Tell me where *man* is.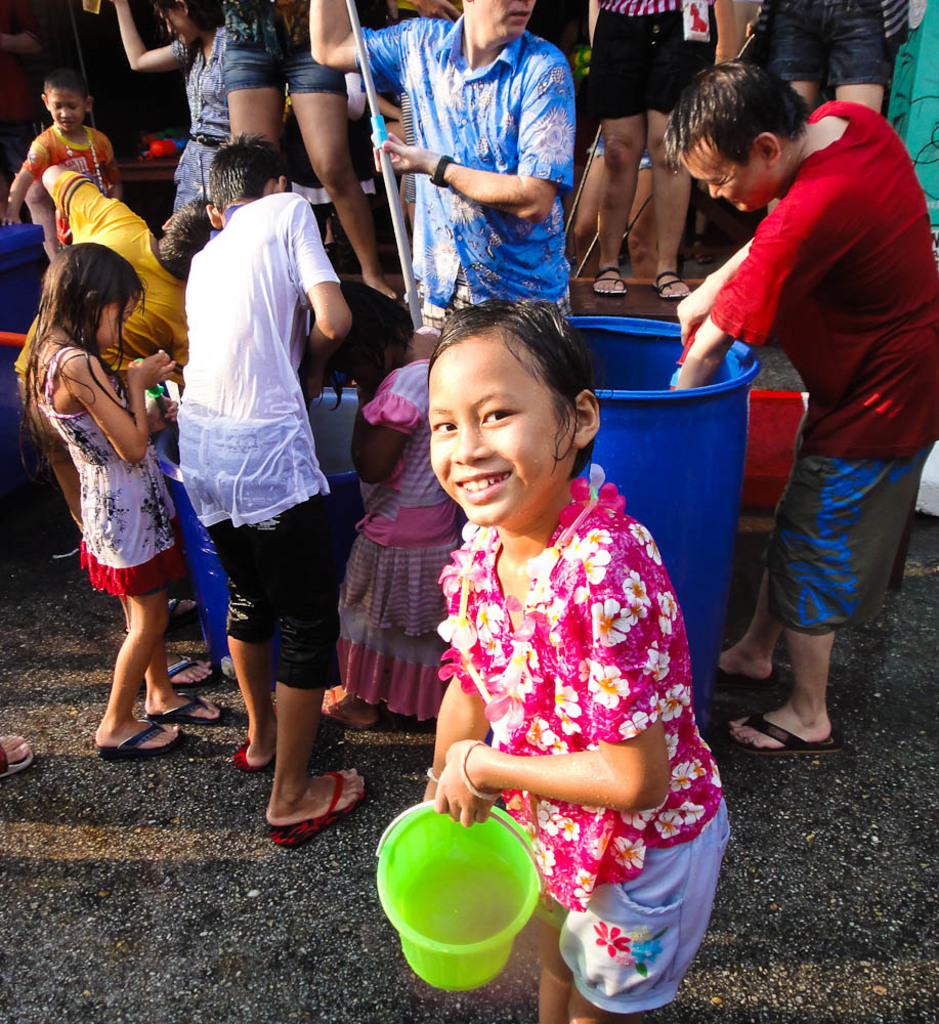
*man* is at locate(303, 0, 596, 360).
